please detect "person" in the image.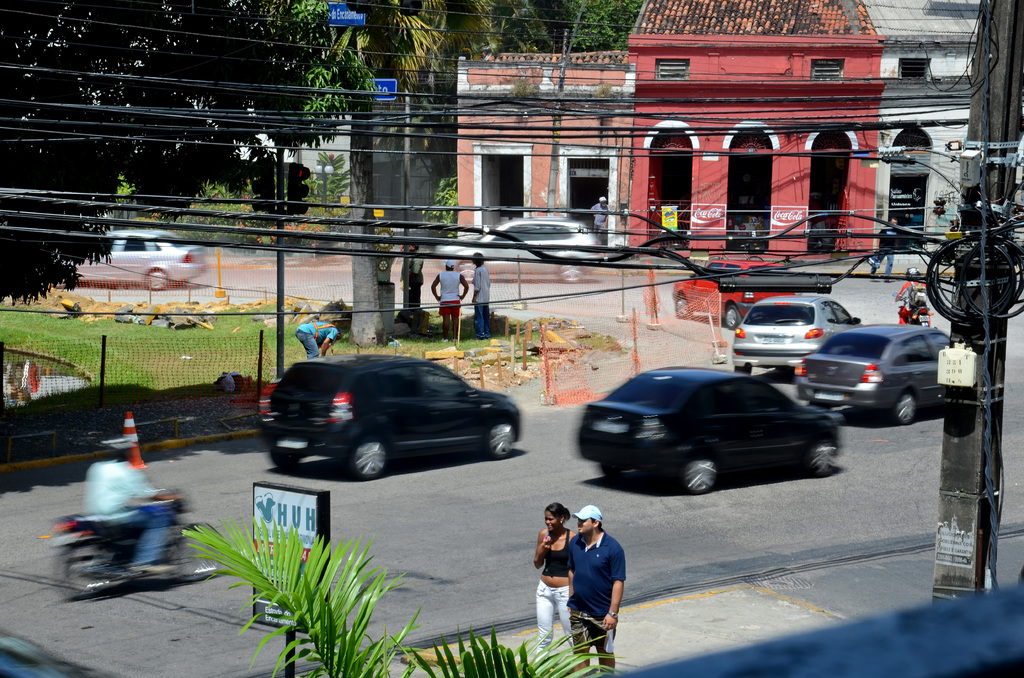
pyautogui.locateOnScreen(564, 500, 632, 677).
